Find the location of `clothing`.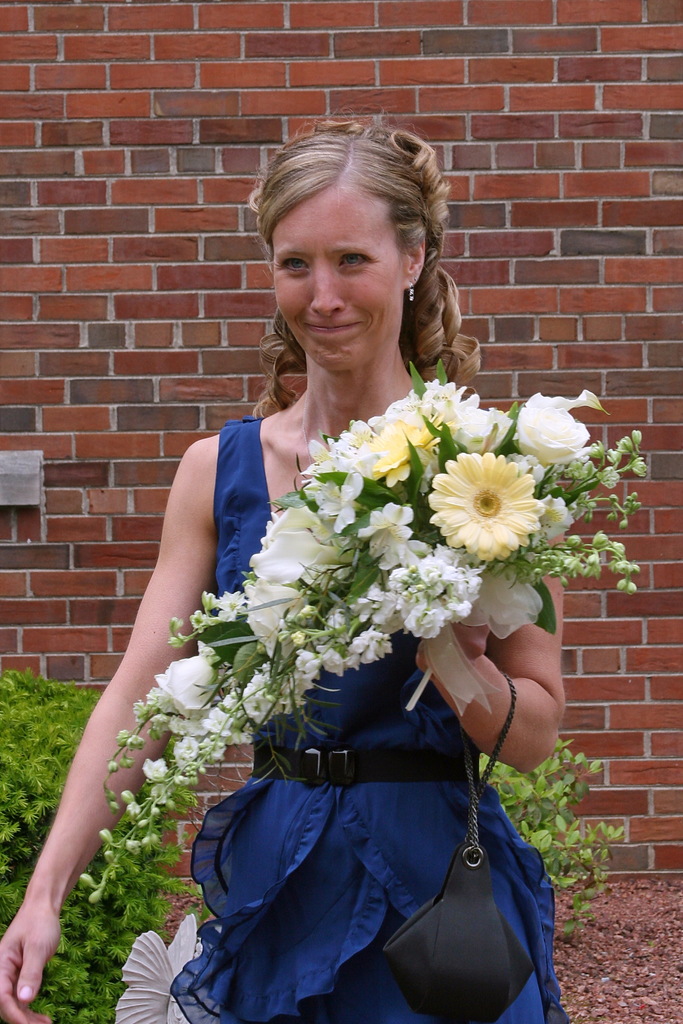
Location: (120, 333, 583, 1020).
